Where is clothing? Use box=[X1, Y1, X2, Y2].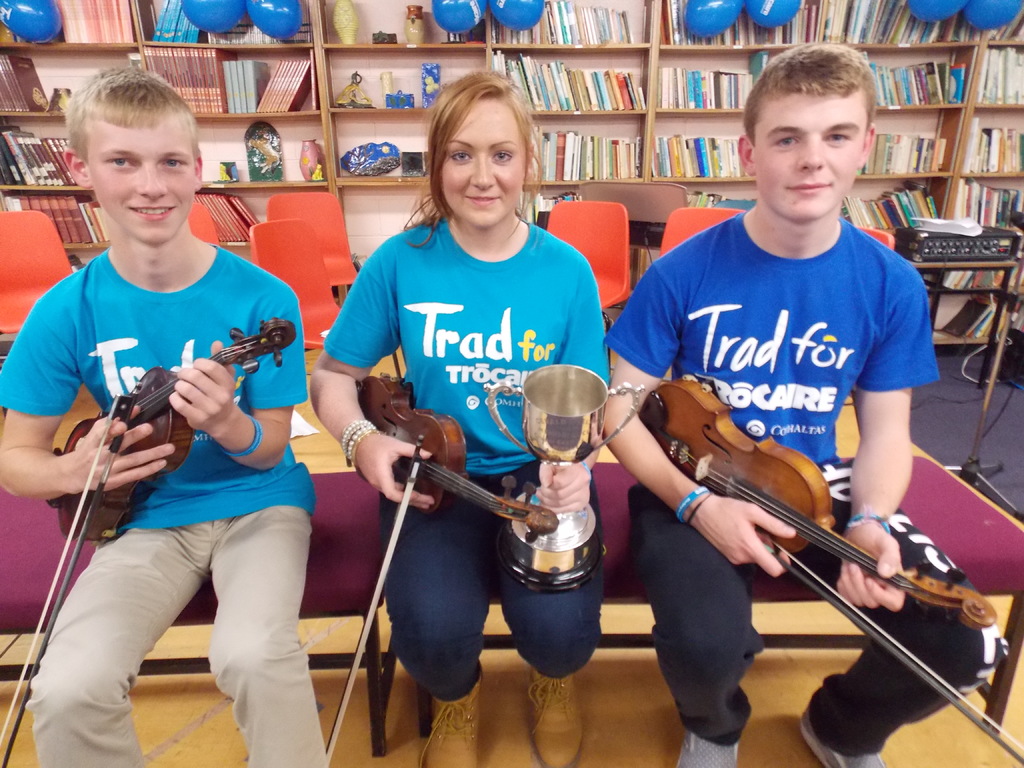
box=[0, 245, 346, 764].
